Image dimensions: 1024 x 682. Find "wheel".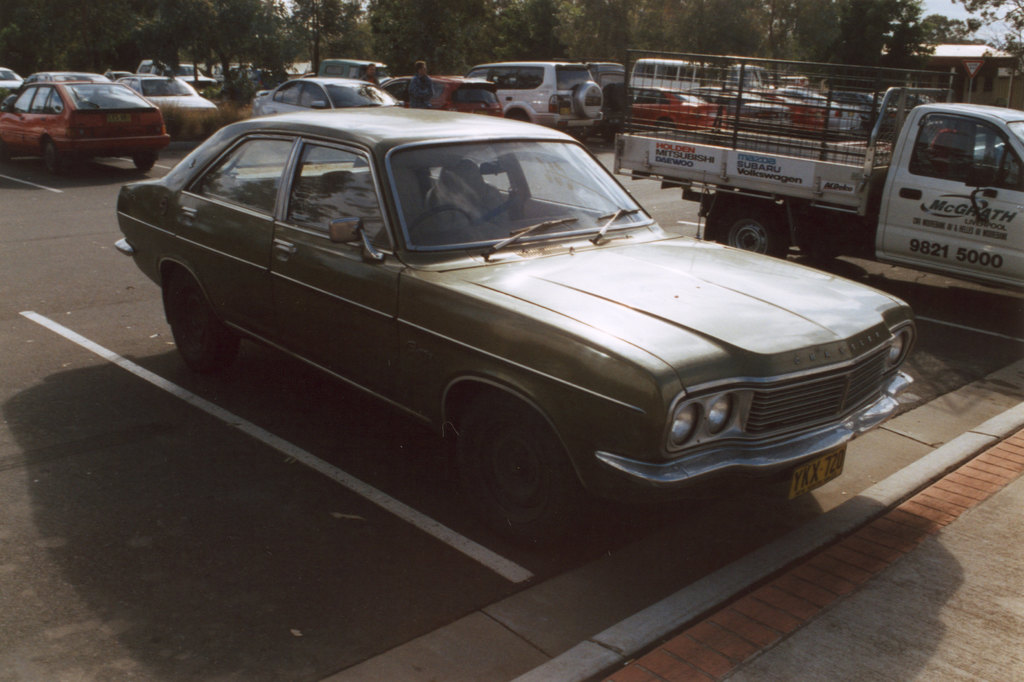
x1=171 y1=272 x2=237 y2=373.
